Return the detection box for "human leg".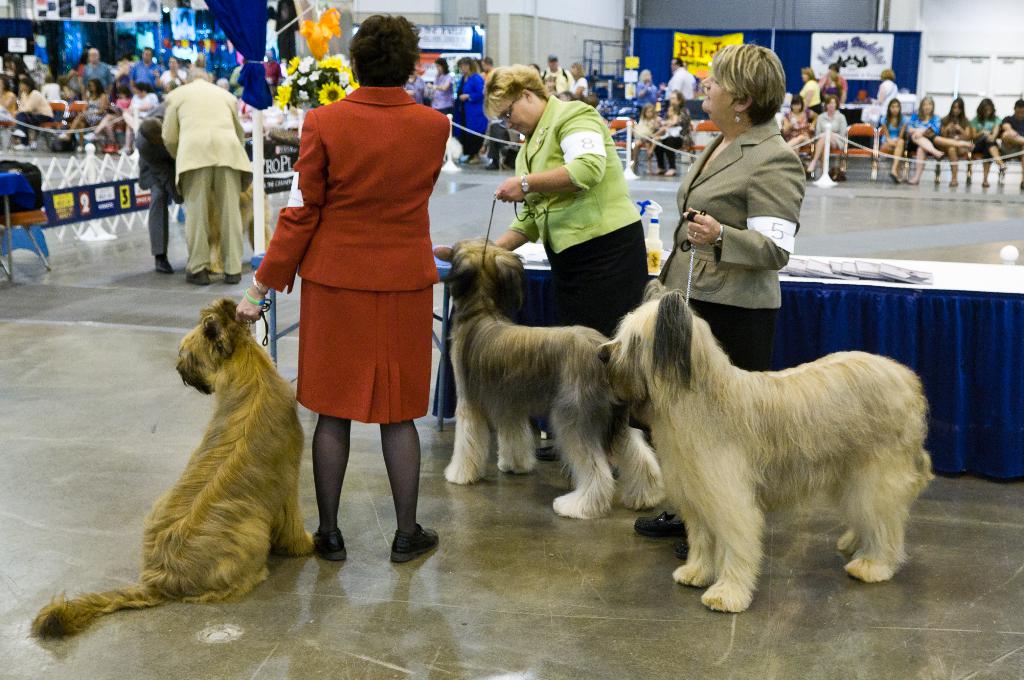
{"x1": 628, "y1": 138, "x2": 646, "y2": 174}.
